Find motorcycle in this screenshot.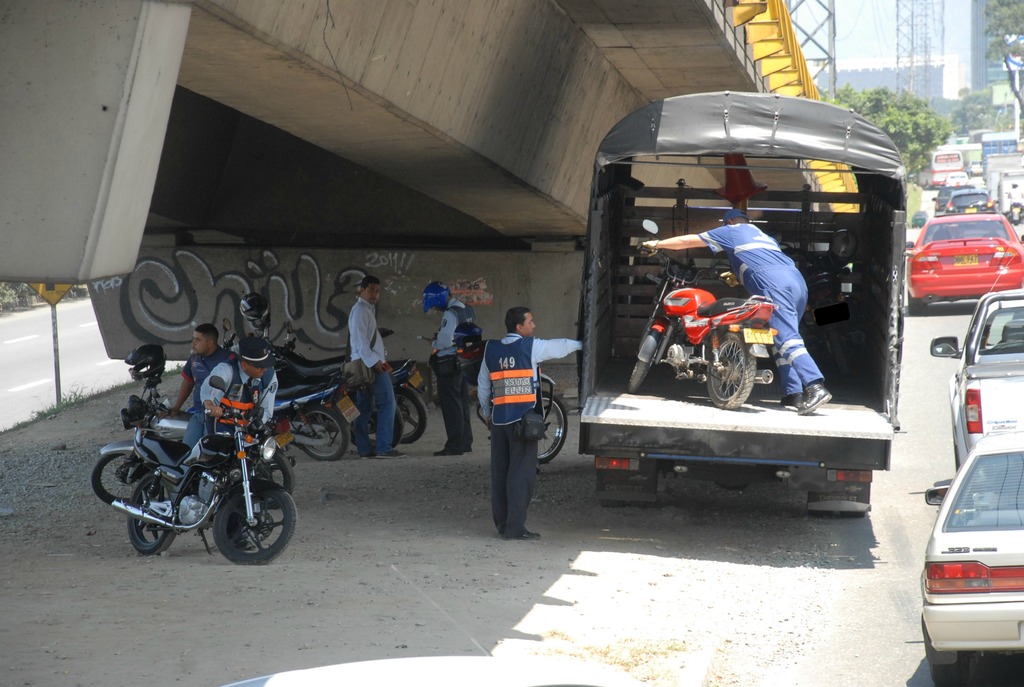
The bounding box for motorcycle is x1=263, y1=315, x2=344, y2=383.
